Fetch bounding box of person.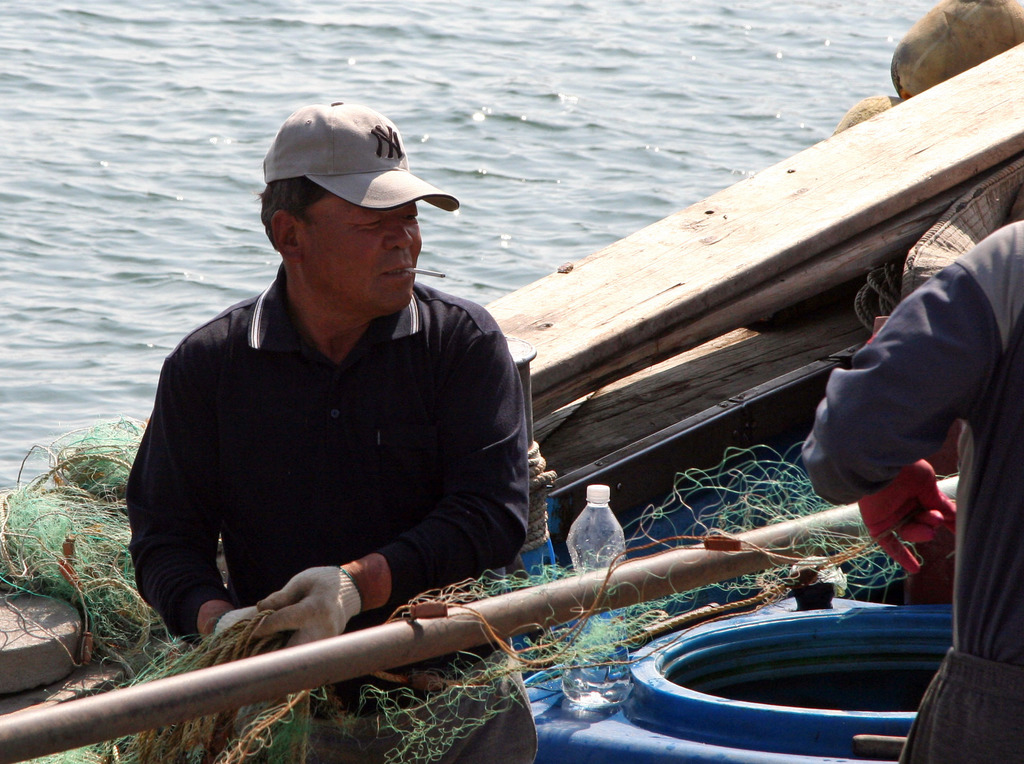
Bbox: <box>802,225,1023,763</box>.
